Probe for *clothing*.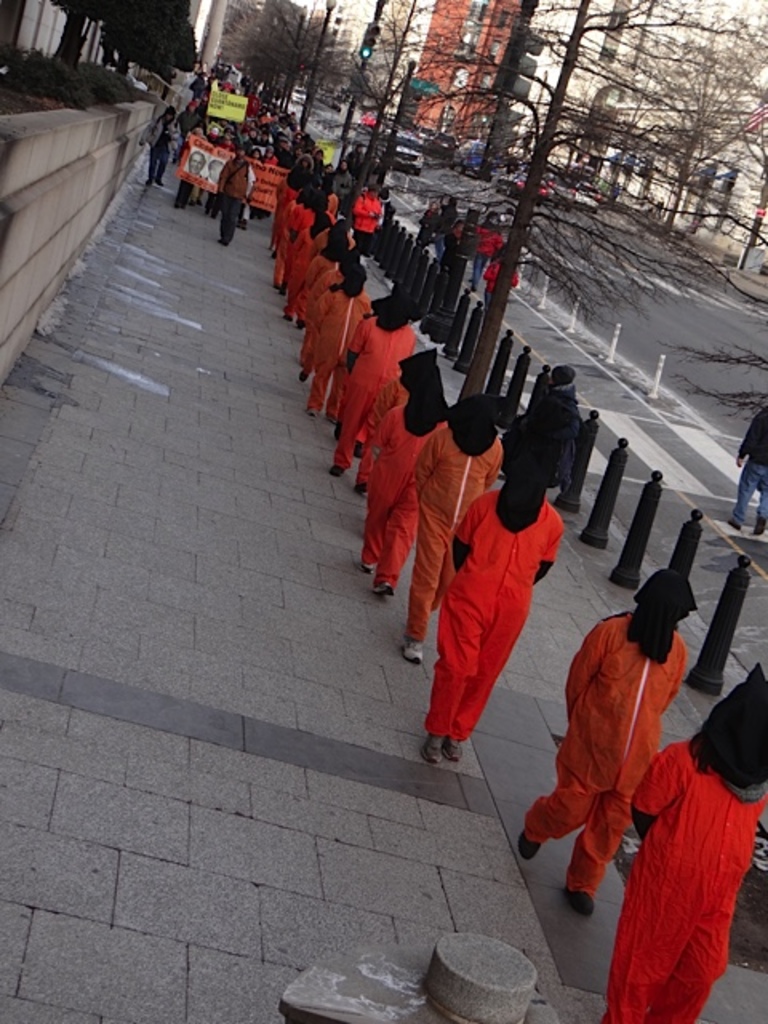
Probe result: l=430, t=203, r=456, b=254.
